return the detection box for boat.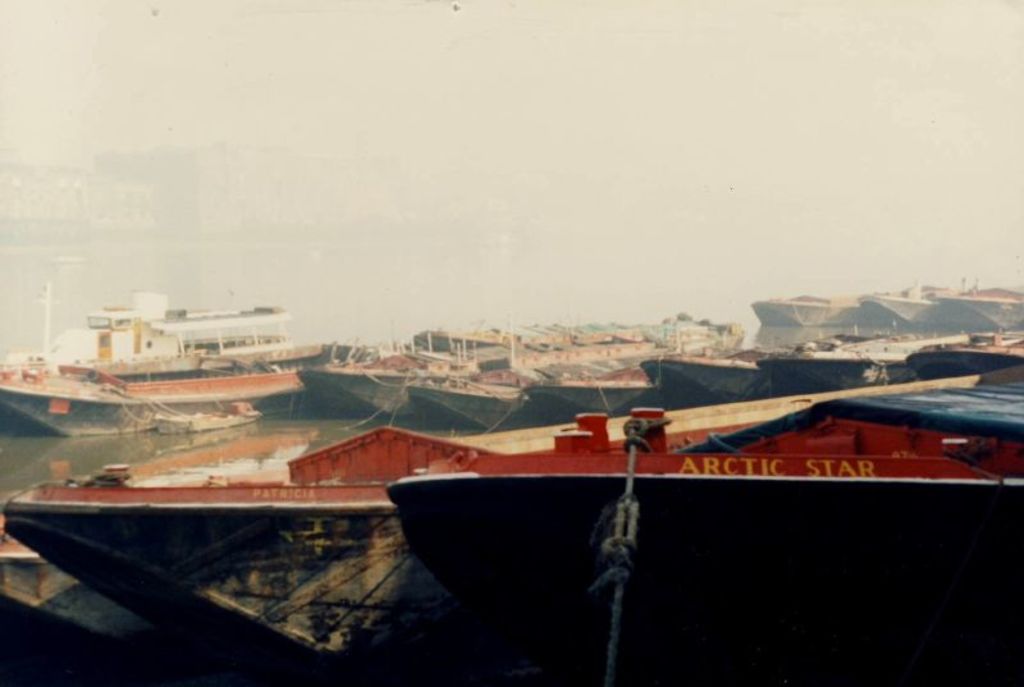
[771, 339, 909, 395].
